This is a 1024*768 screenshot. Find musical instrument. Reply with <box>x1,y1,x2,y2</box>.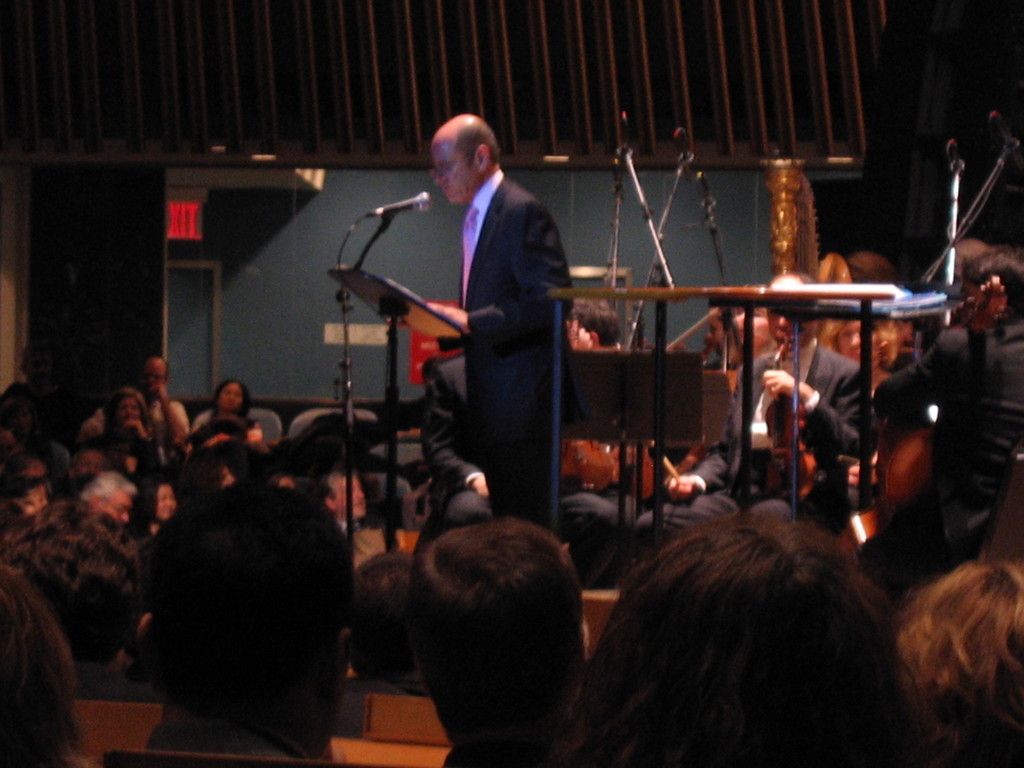
<box>741,323,828,516</box>.
